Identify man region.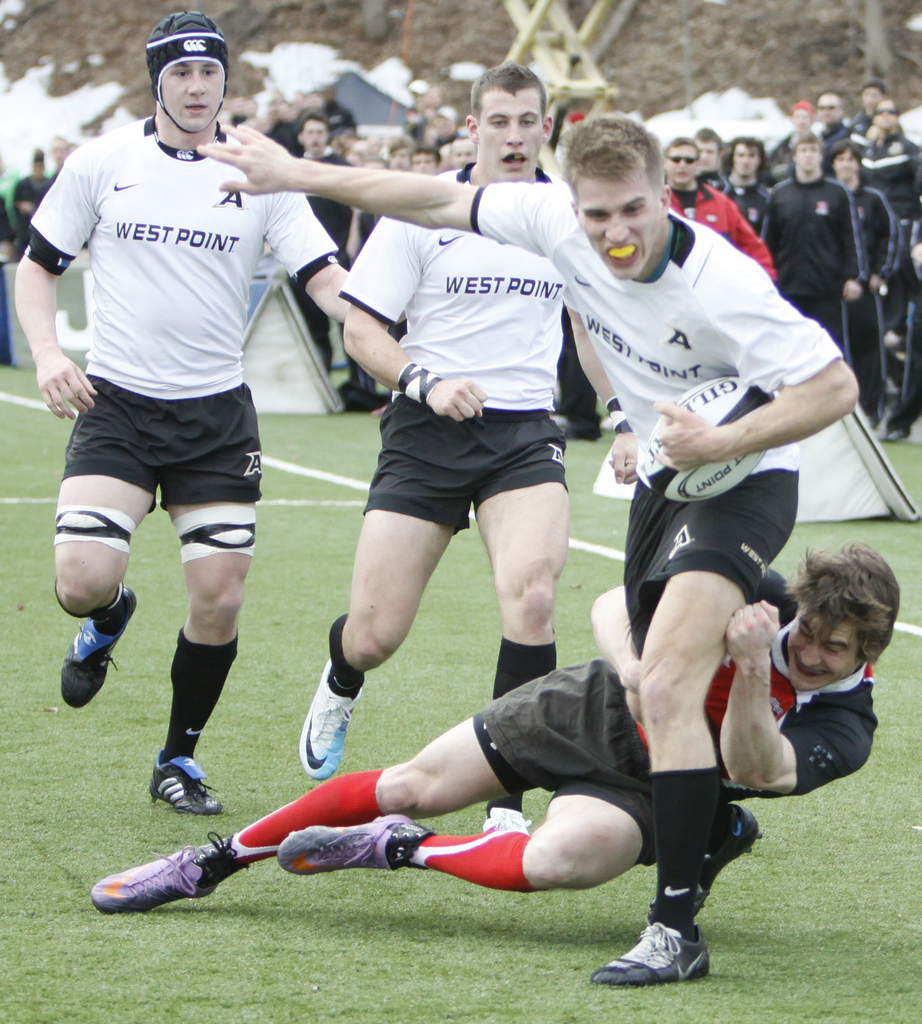
Region: 657/134/774/283.
